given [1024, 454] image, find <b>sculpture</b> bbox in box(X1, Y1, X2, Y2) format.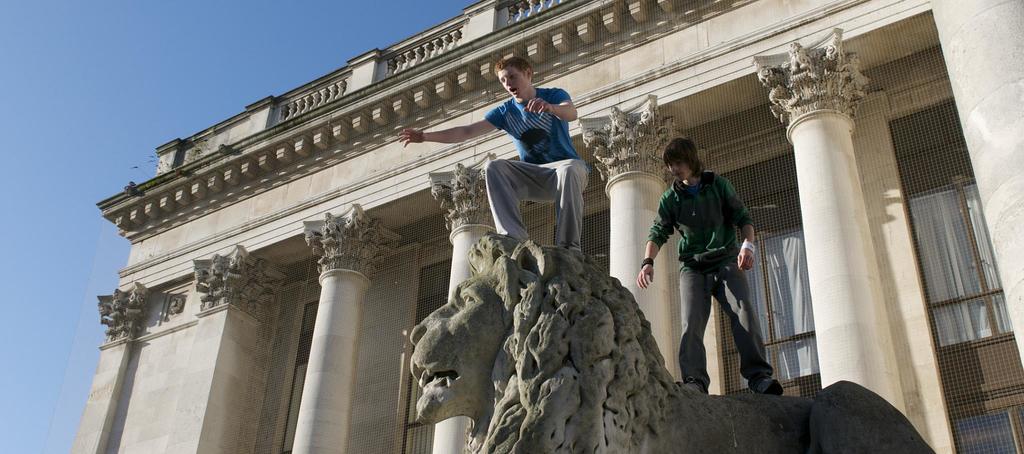
box(449, 161, 477, 217).
